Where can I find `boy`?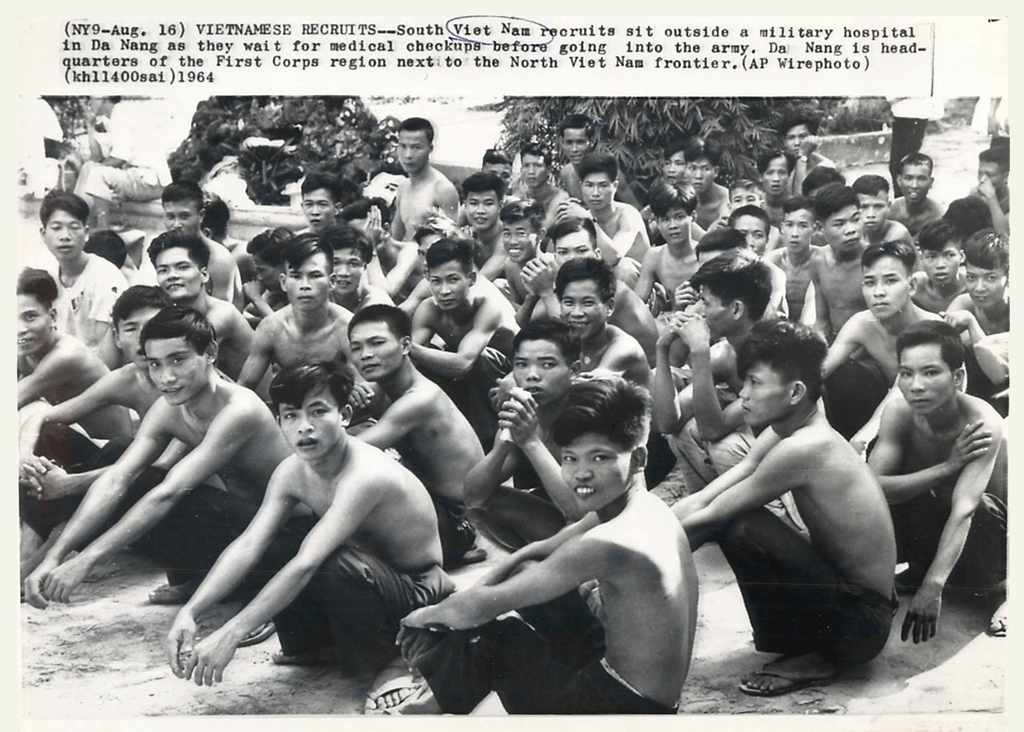
You can find it at left=21, top=305, right=278, bottom=613.
